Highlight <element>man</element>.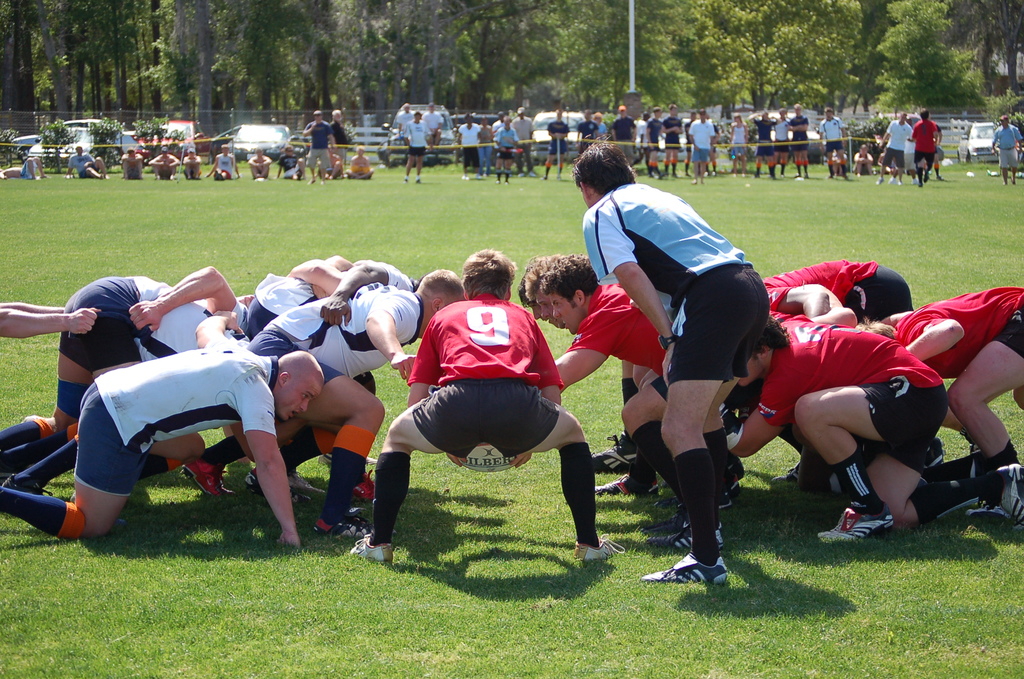
Highlighted region: x1=182 y1=146 x2=201 y2=179.
